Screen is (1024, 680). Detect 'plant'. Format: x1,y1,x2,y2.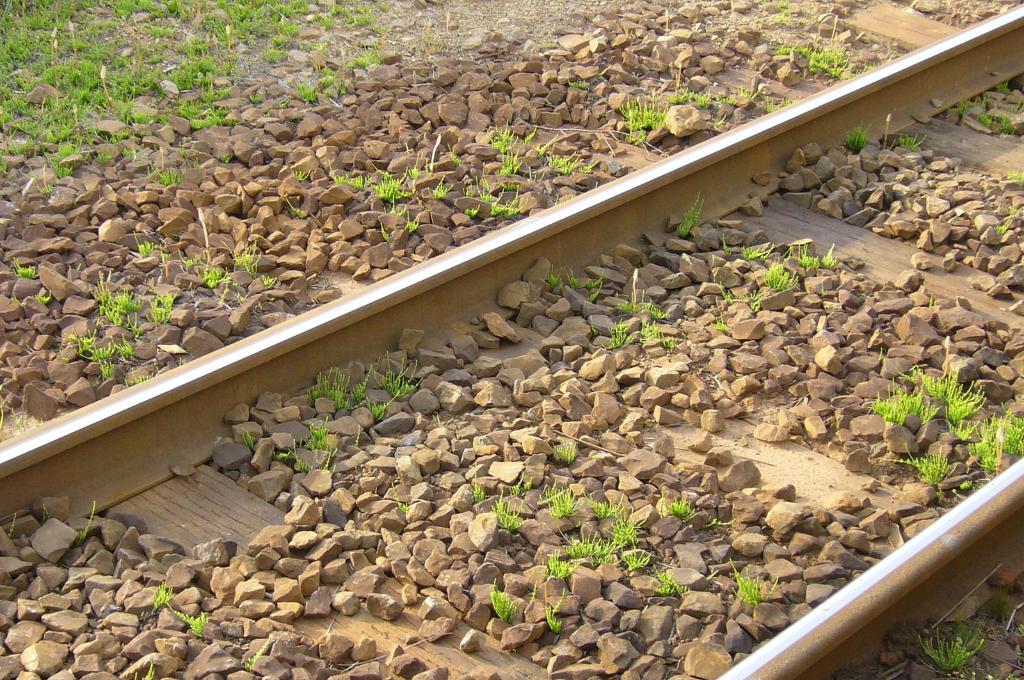
172,605,207,640.
